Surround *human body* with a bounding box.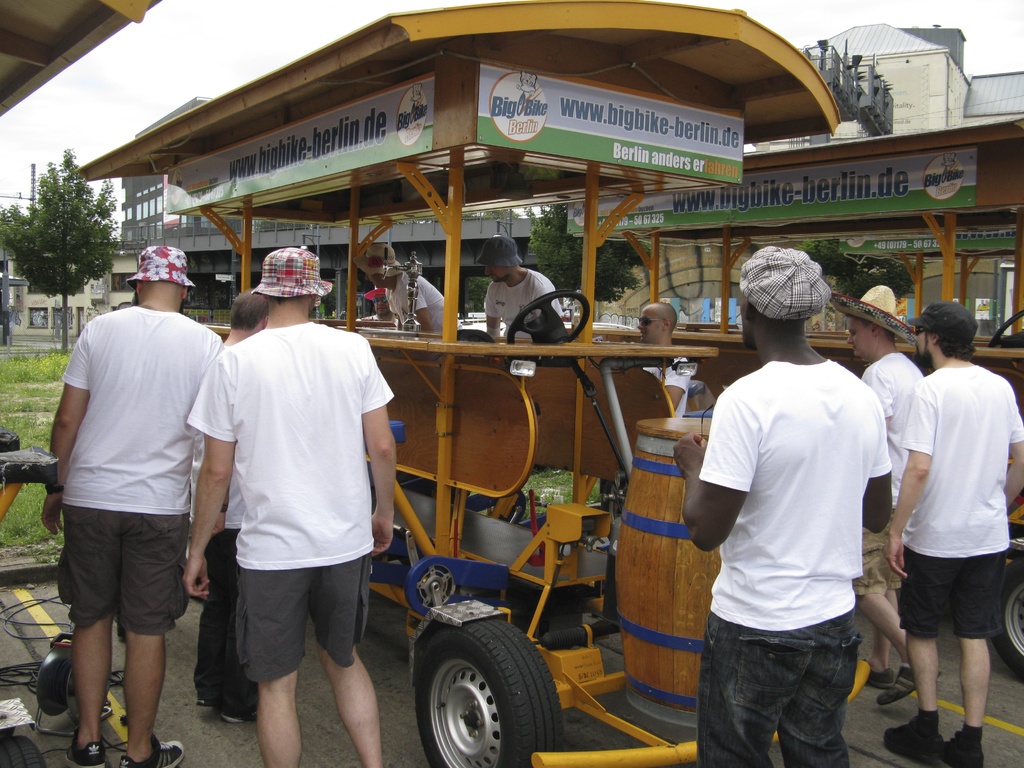
677,246,893,767.
